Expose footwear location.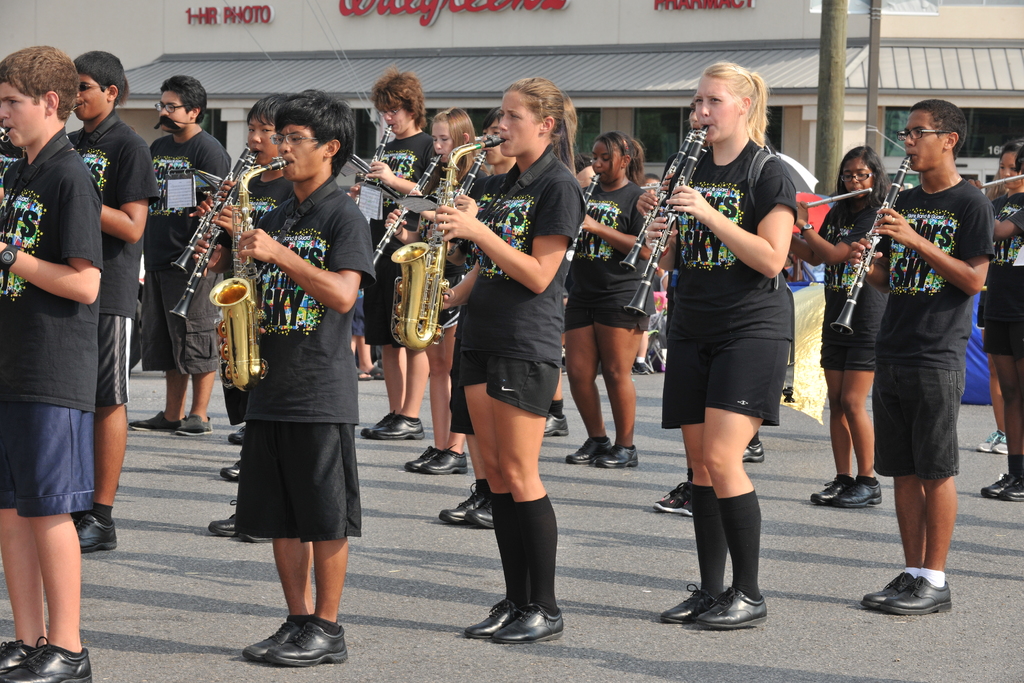
Exposed at [left=131, top=412, right=185, bottom=436].
